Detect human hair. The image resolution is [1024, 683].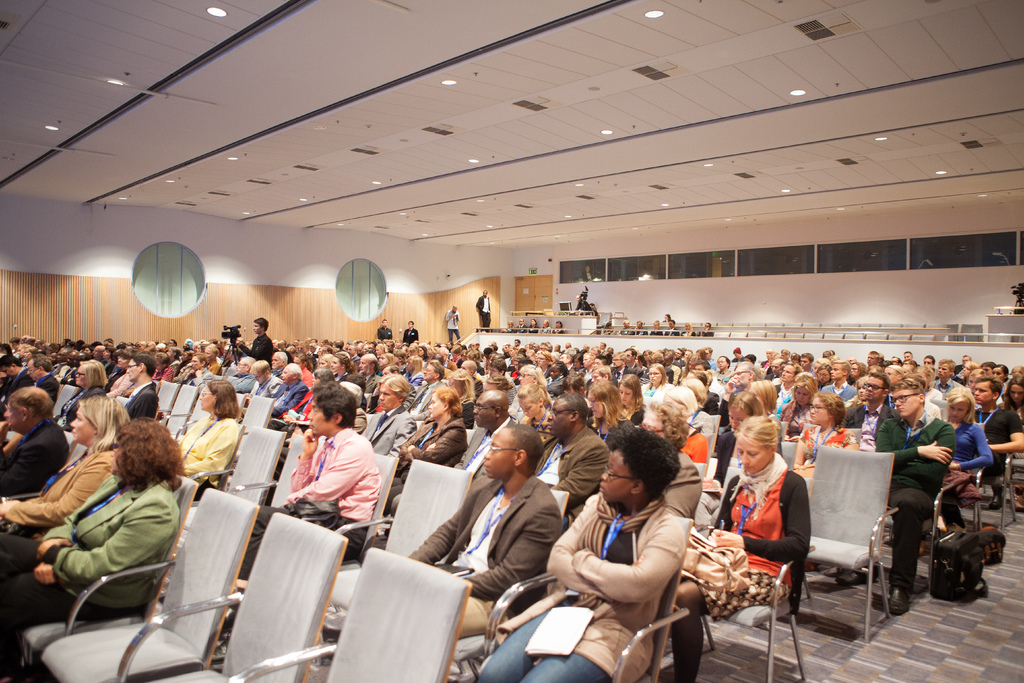
[207,379,240,418].
